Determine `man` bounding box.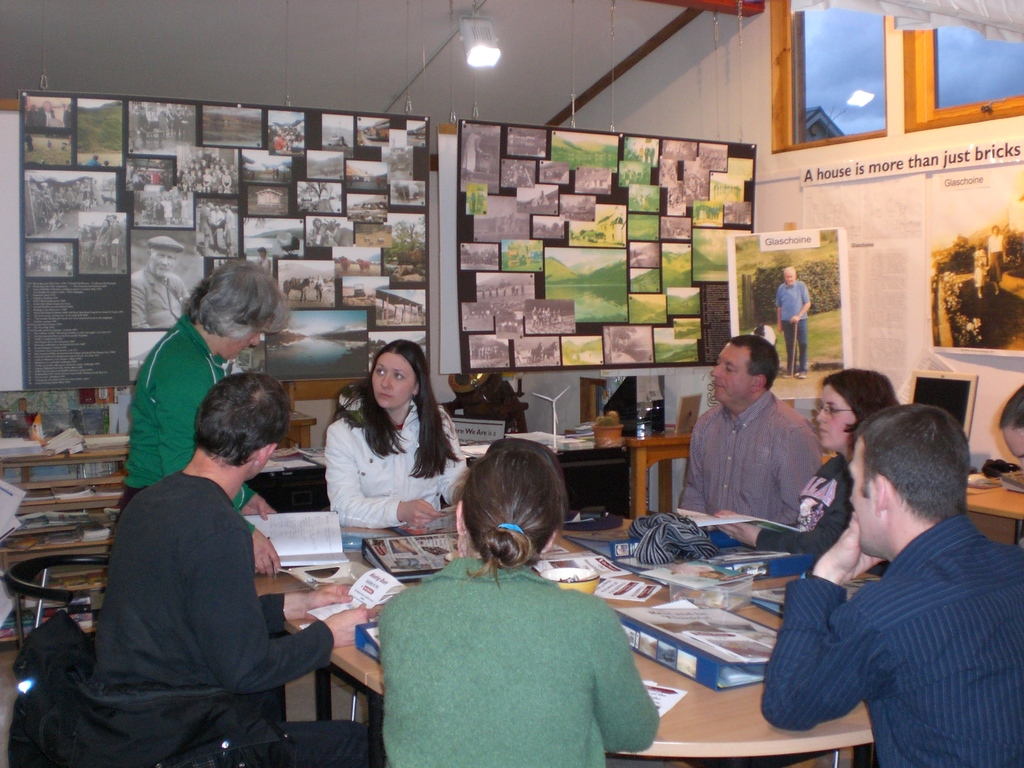
Determined: x1=27, y1=104, x2=36, y2=125.
